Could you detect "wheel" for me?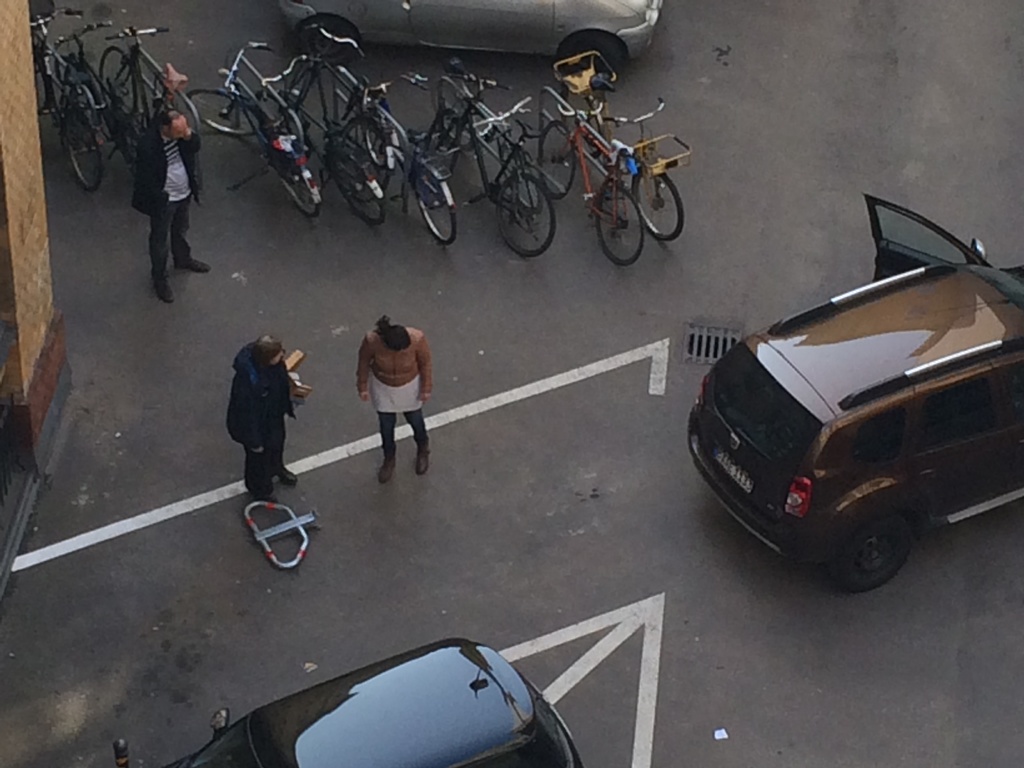
Detection result: (563,27,631,74).
